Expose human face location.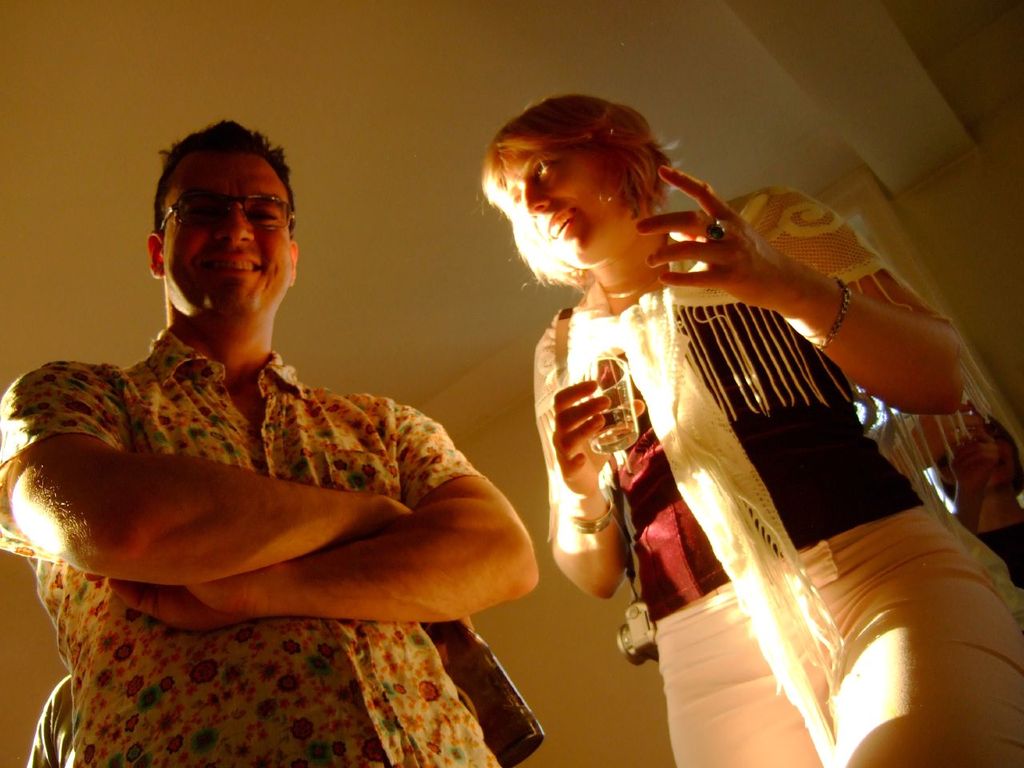
Exposed at locate(503, 157, 630, 266).
